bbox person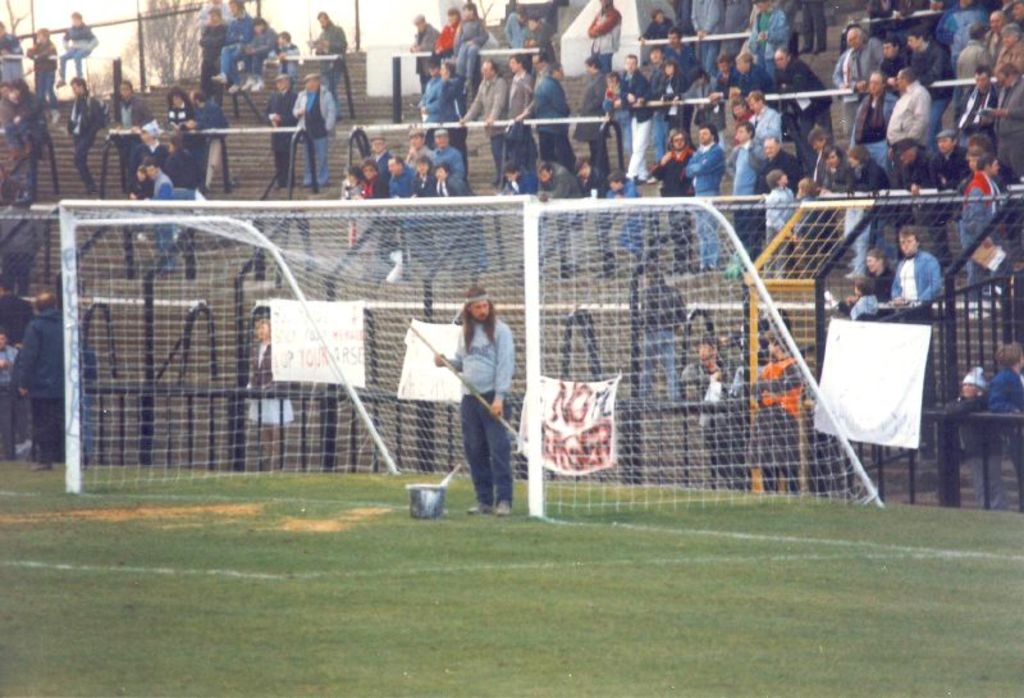
bbox=(408, 9, 438, 101)
